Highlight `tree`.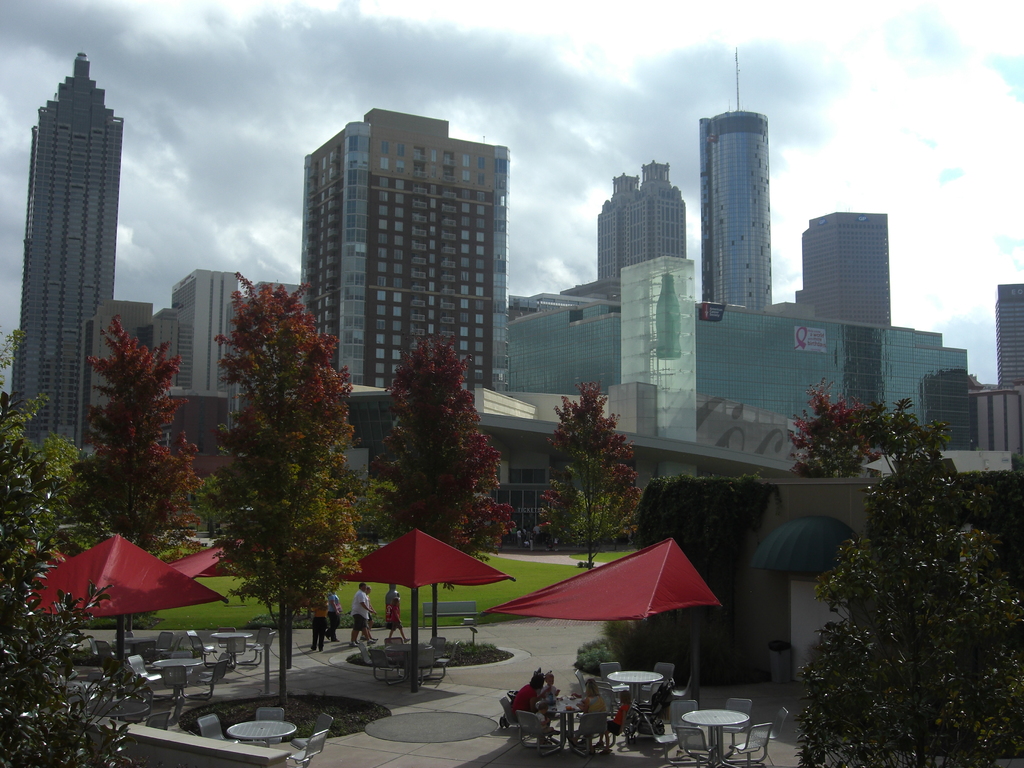
Highlighted region: select_region(0, 436, 147, 767).
